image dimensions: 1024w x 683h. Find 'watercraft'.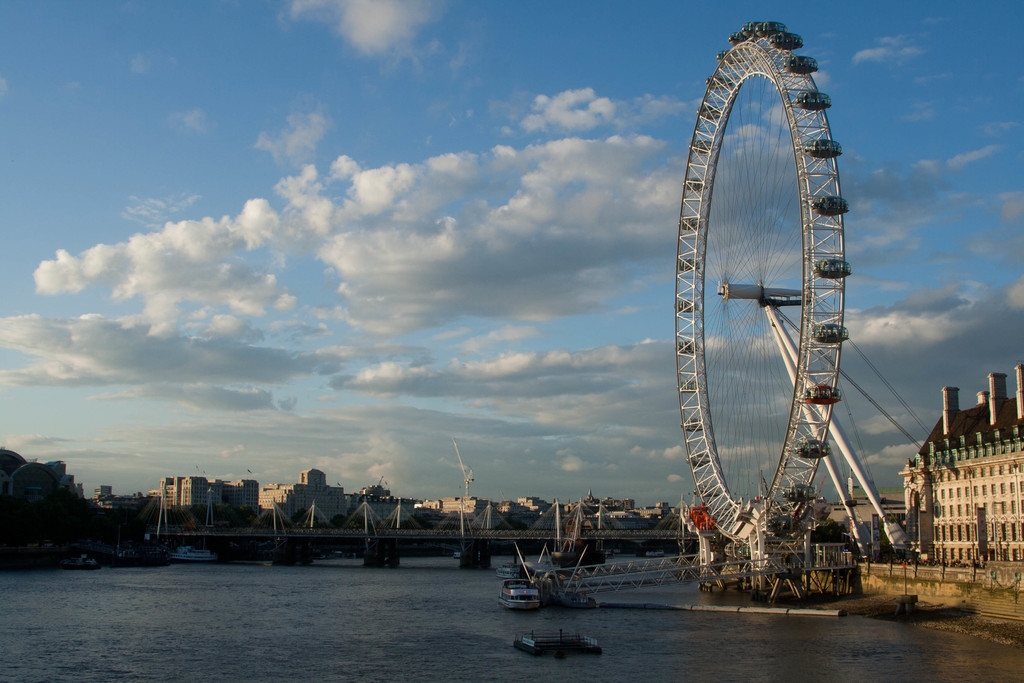
{"left": 171, "top": 539, "right": 222, "bottom": 559}.
